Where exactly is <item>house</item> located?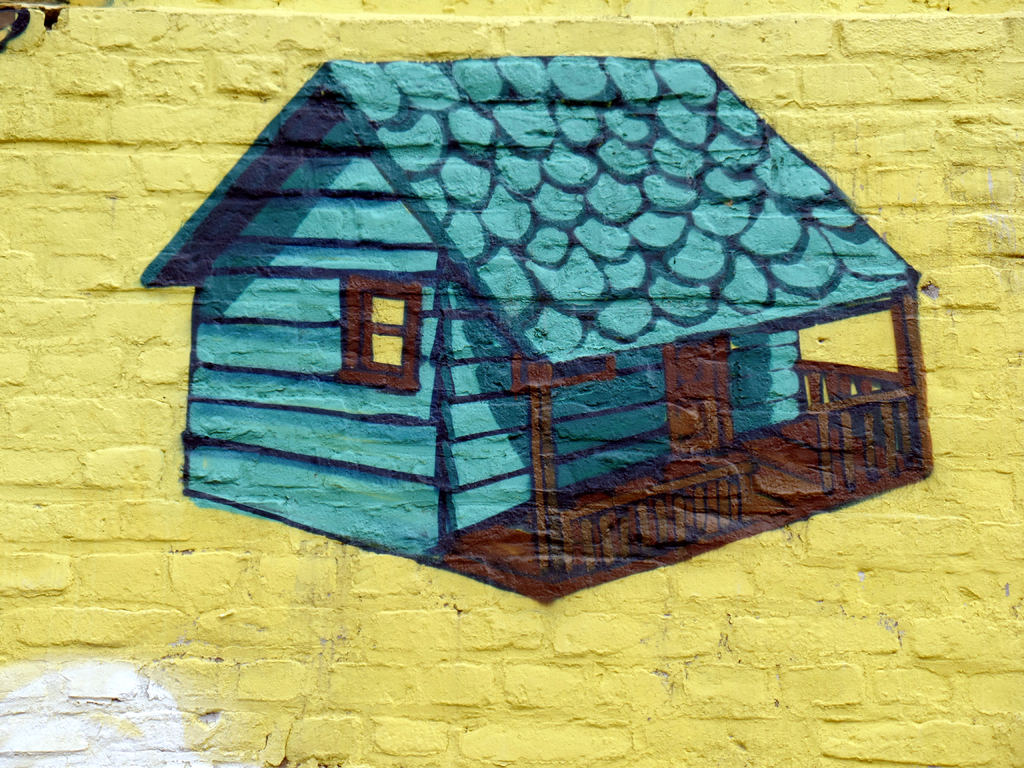
Its bounding box is x1=124, y1=6, x2=1007, y2=580.
